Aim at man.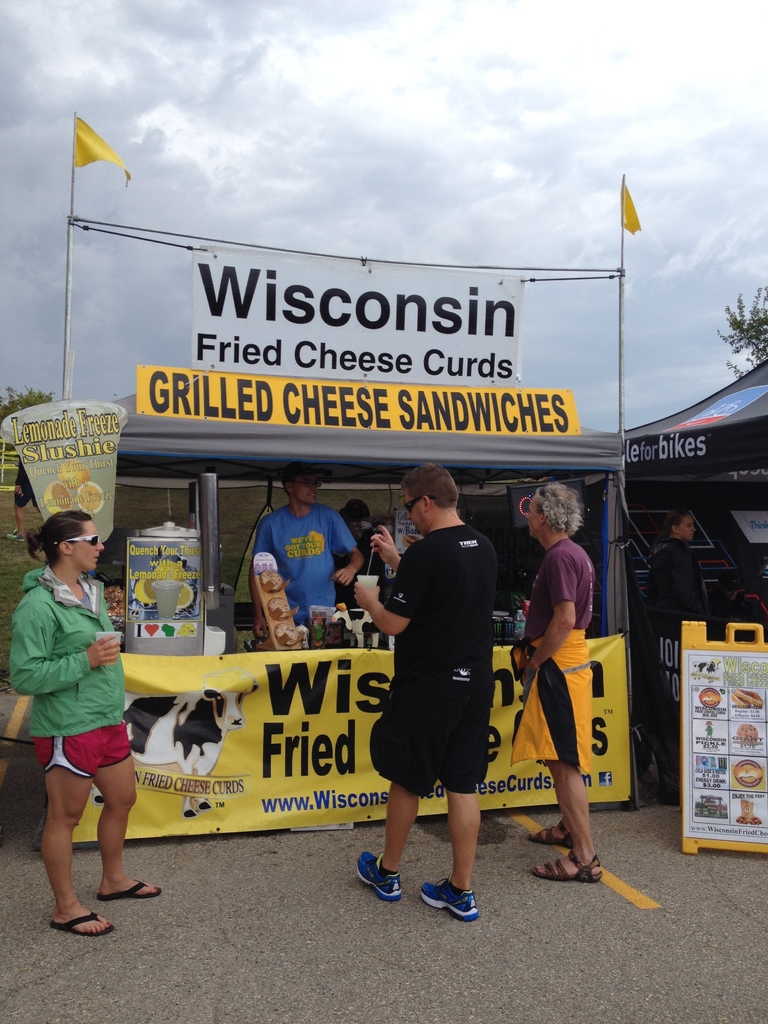
Aimed at <region>358, 460, 527, 915</region>.
